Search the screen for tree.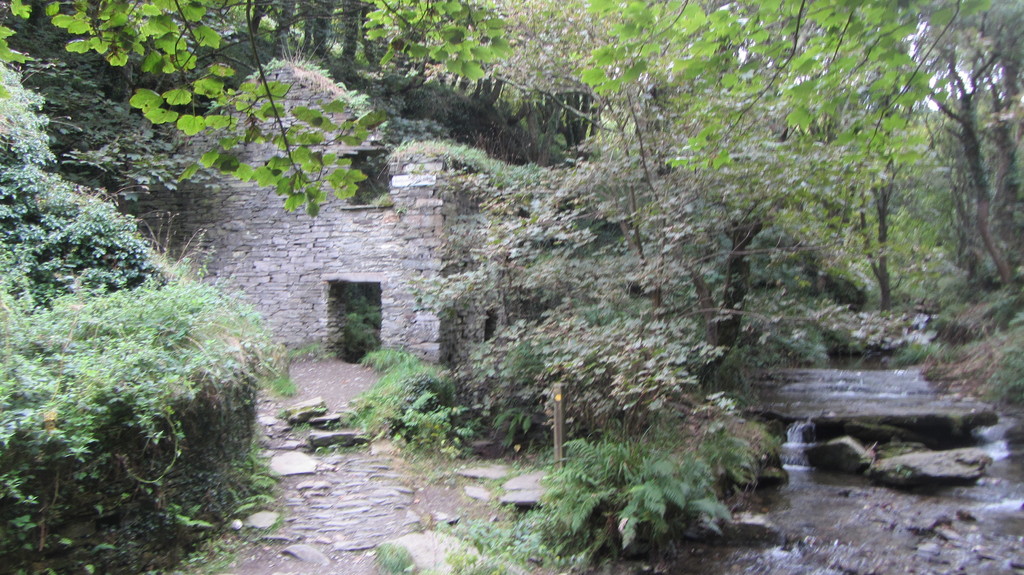
Found at (0,0,995,217).
